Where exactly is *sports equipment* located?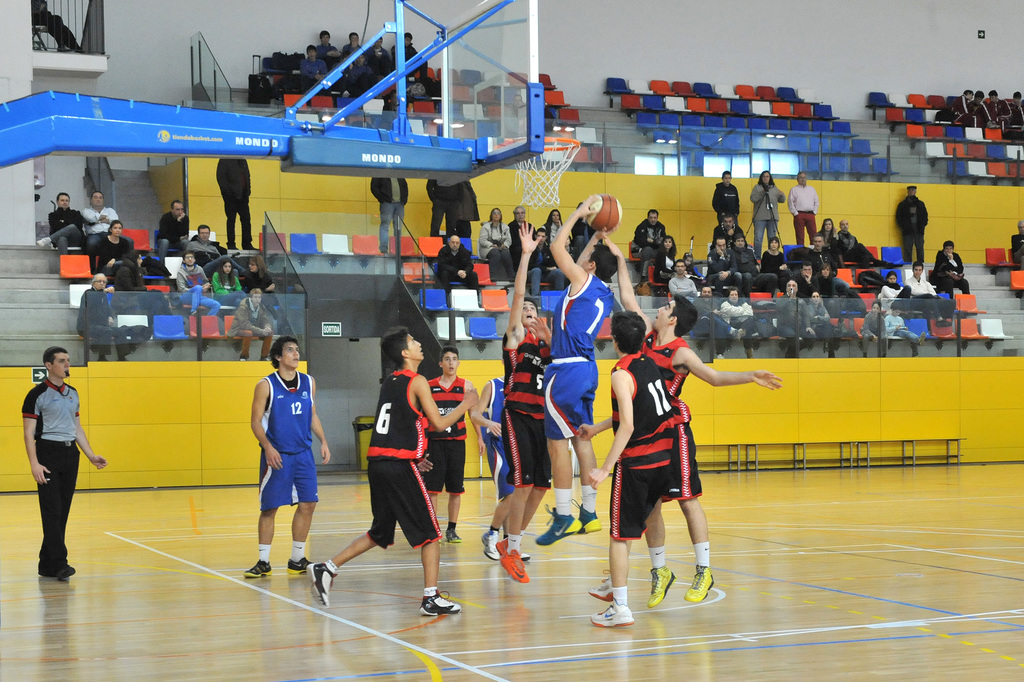
Its bounding box is x1=685 y1=565 x2=714 y2=602.
